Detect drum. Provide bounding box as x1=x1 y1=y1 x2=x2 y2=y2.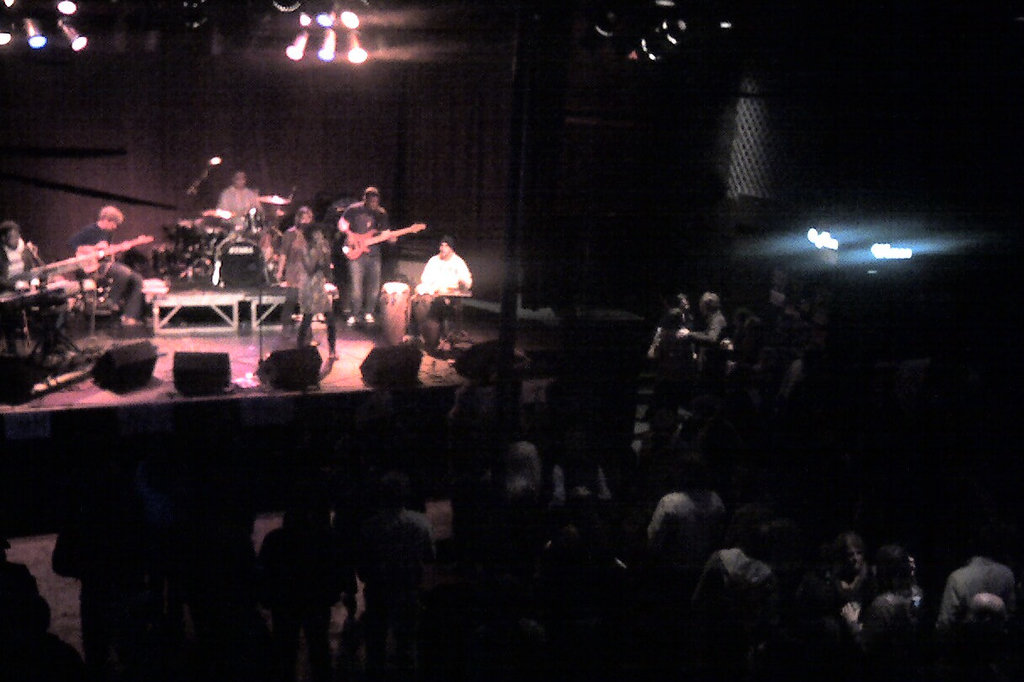
x1=195 y1=227 x2=227 y2=257.
